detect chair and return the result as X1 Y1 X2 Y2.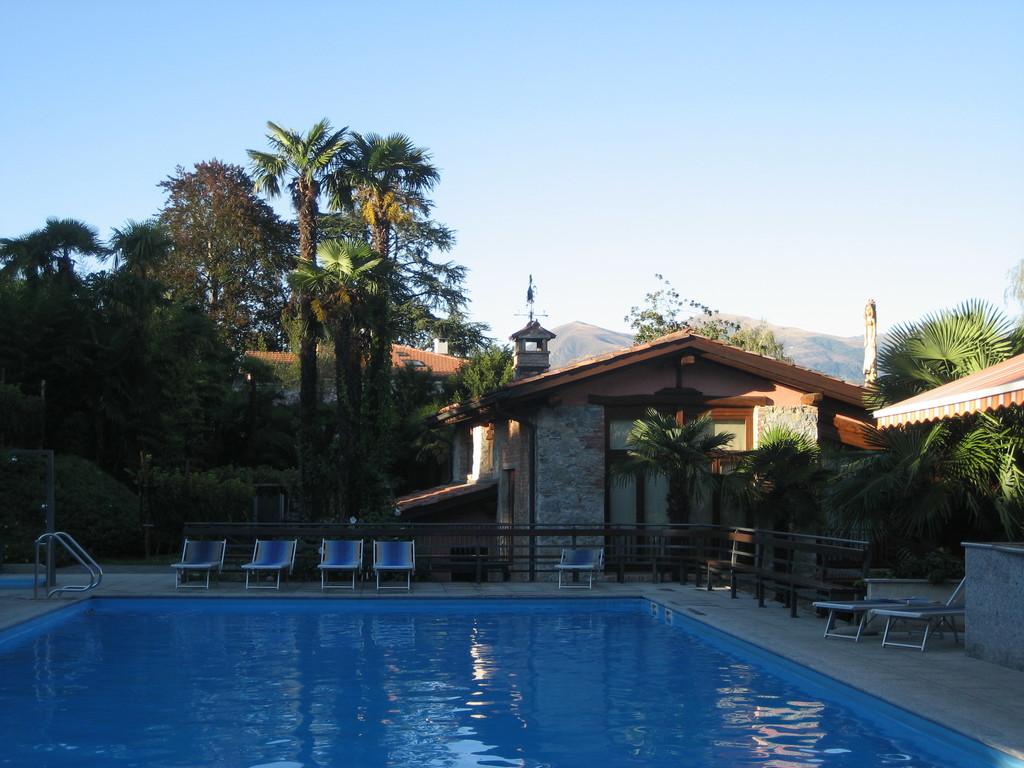
556 545 602 591.
